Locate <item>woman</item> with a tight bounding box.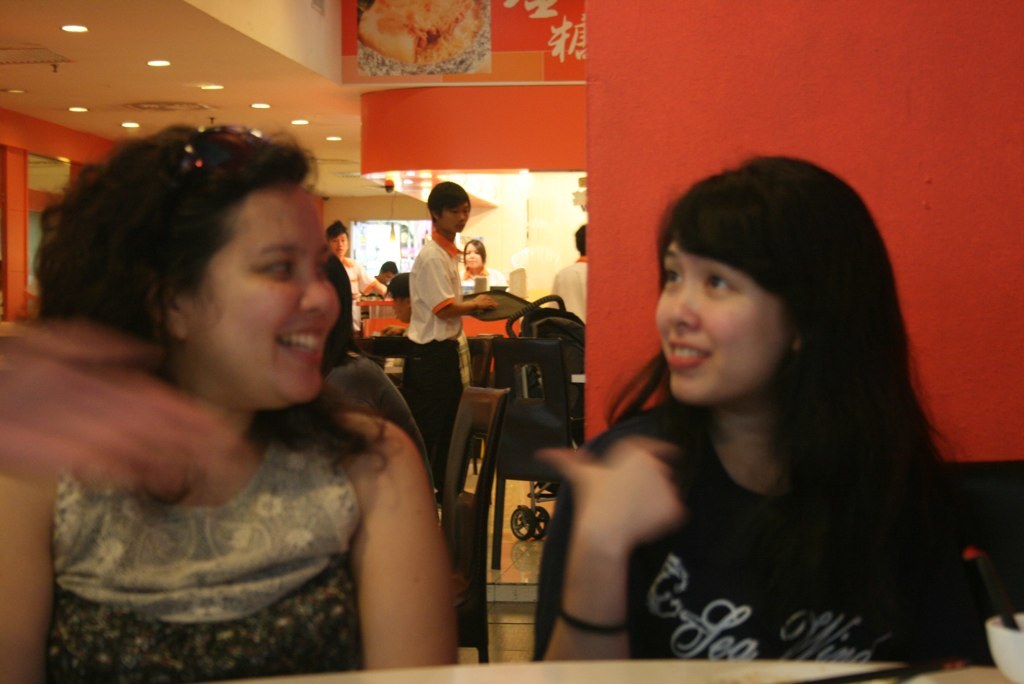
{"x1": 23, "y1": 108, "x2": 474, "y2": 683}.
